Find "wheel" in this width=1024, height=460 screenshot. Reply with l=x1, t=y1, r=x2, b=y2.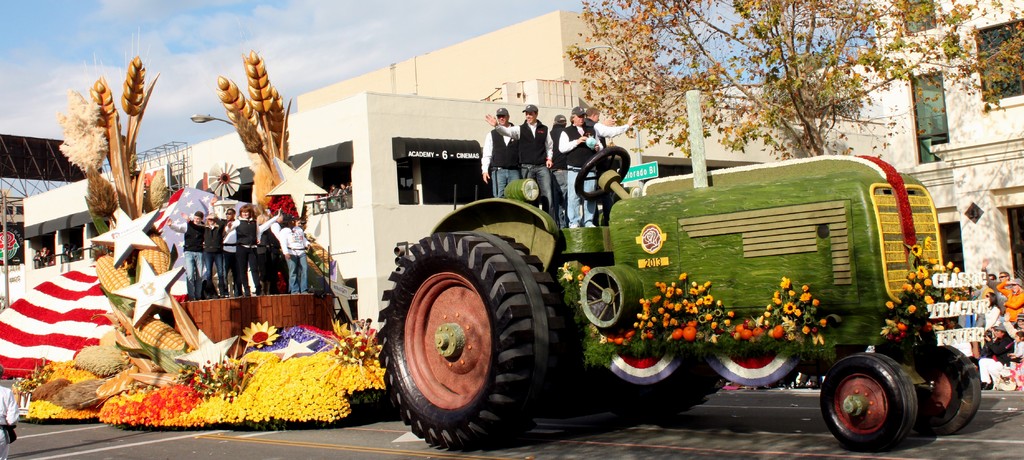
l=908, t=345, r=981, b=436.
